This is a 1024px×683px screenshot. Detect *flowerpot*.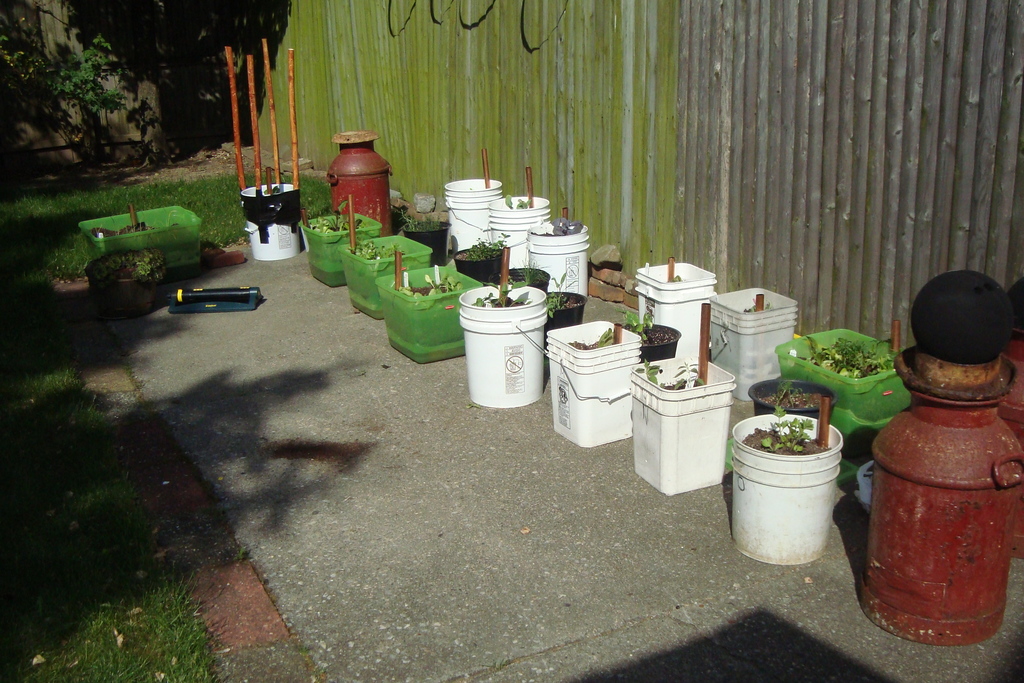
631, 256, 716, 373.
